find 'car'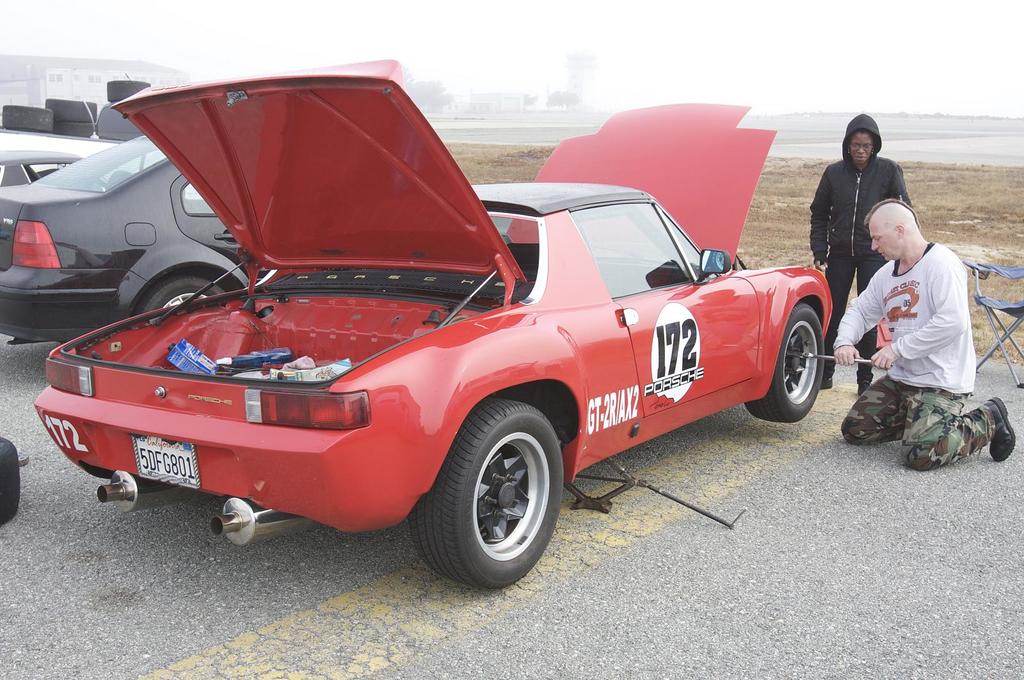
x1=49 y1=80 x2=845 y2=586
